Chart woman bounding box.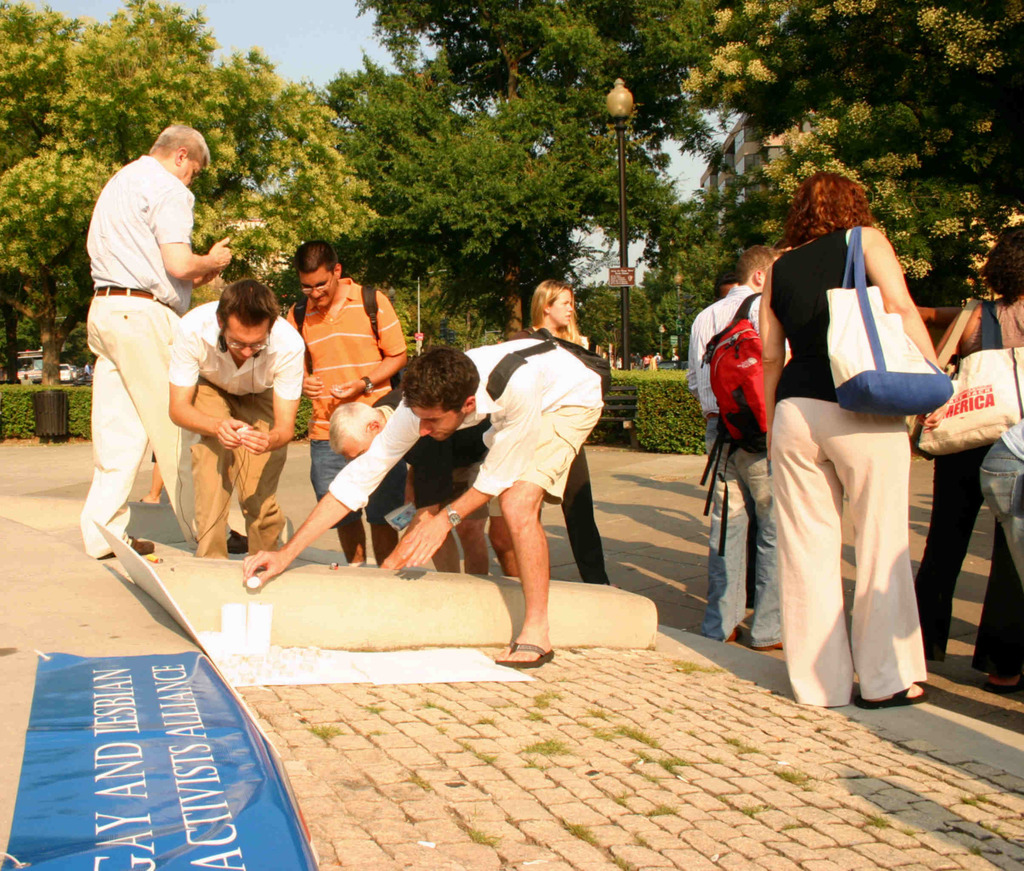
Charted: (915,224,1023,687).
